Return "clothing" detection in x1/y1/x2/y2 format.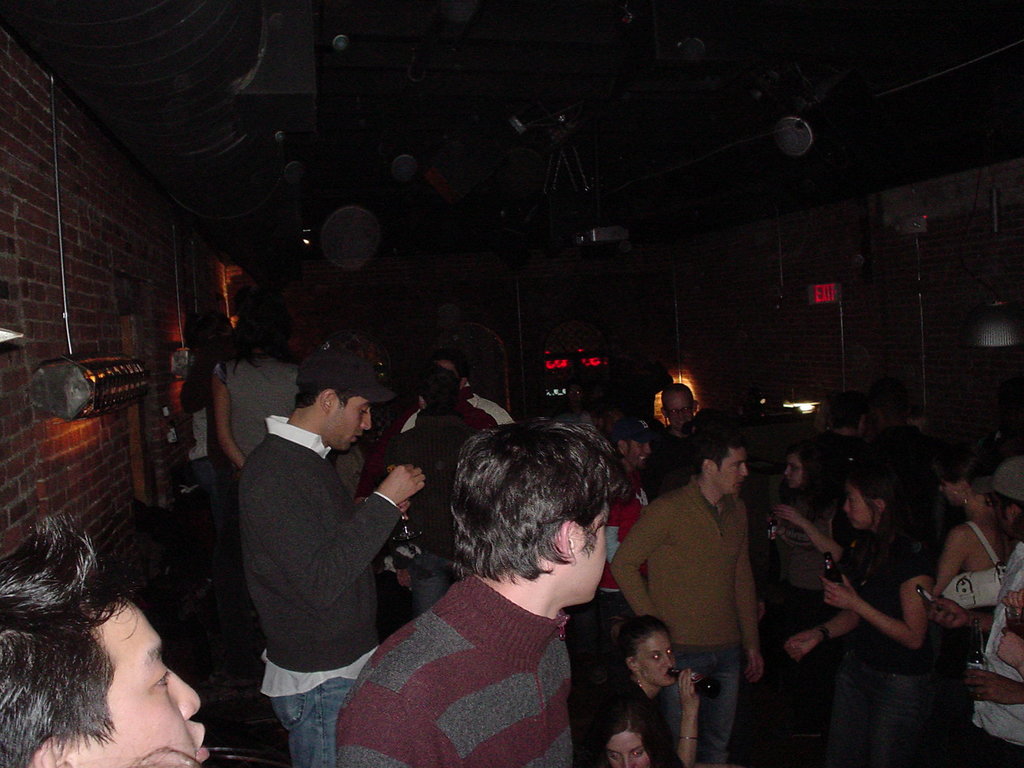
771/486/831/584.
